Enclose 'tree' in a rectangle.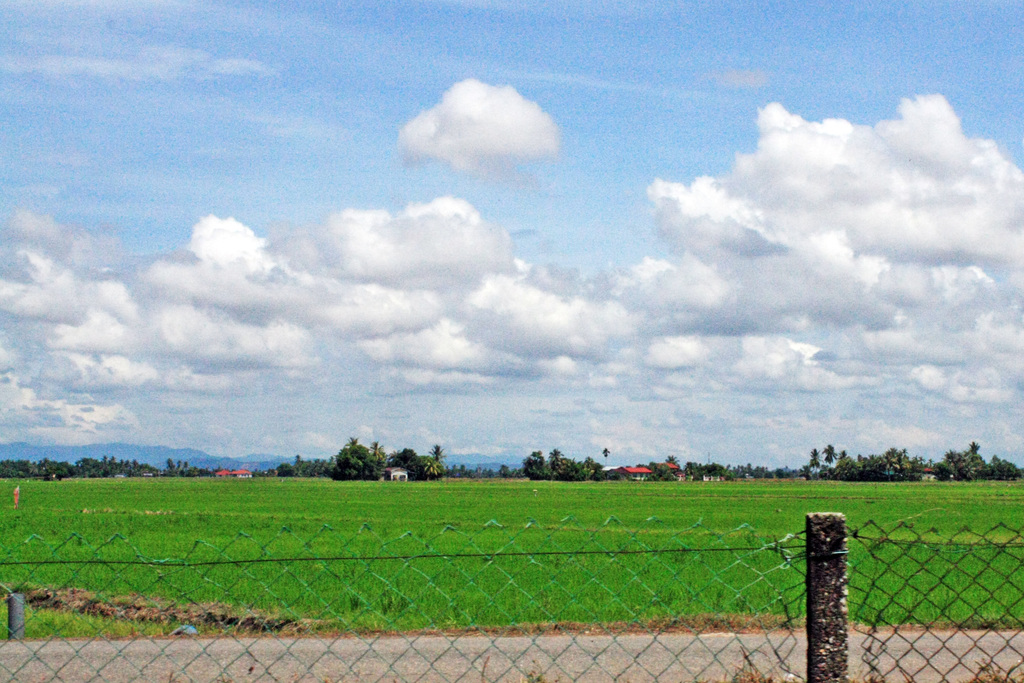
select_region(825, 437, 851, 479).
